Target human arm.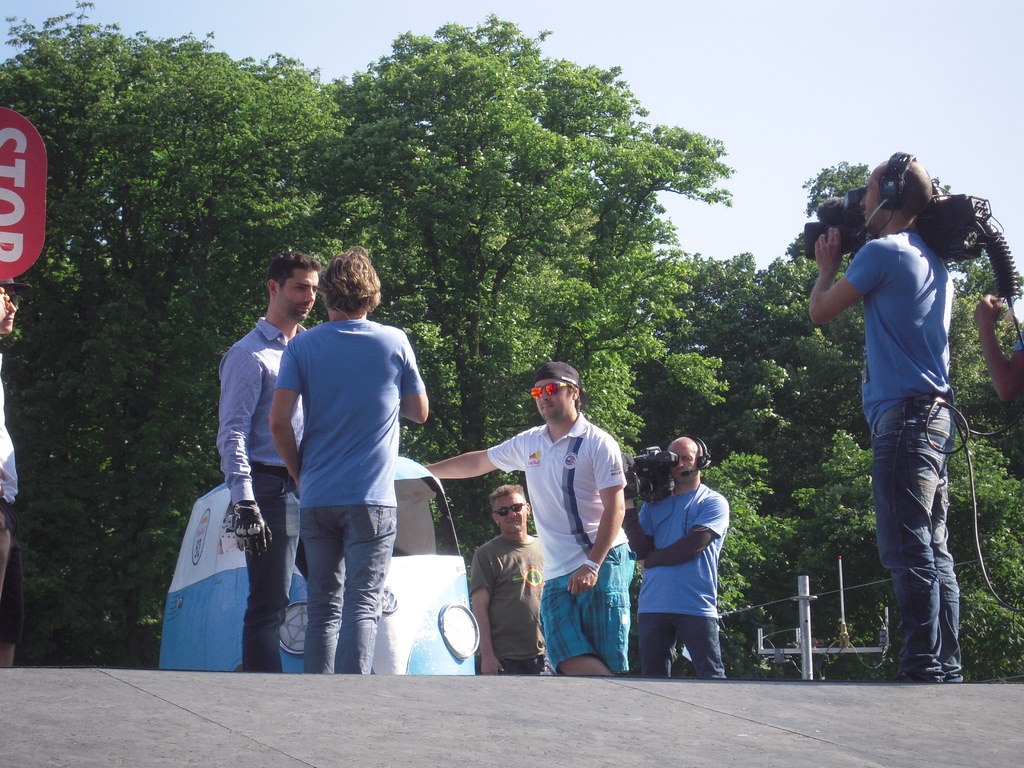
Target region: crop(643, 495, 725, 573).
